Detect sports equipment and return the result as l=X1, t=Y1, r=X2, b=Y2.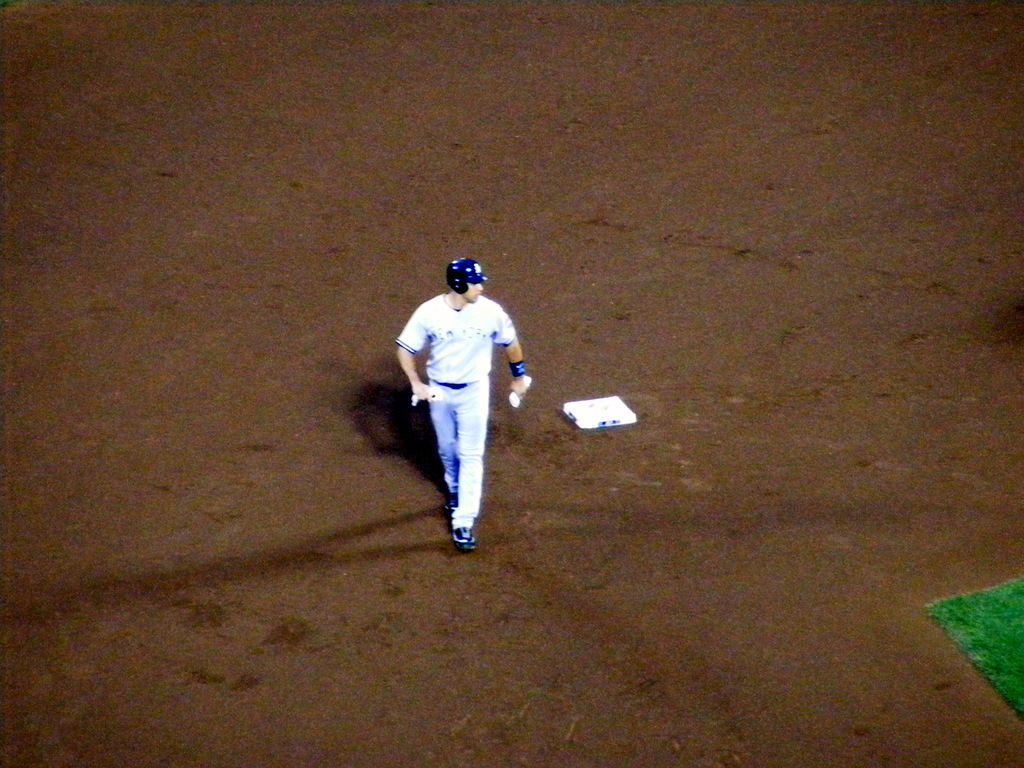
l=444, t=255, r=489, b=297.
